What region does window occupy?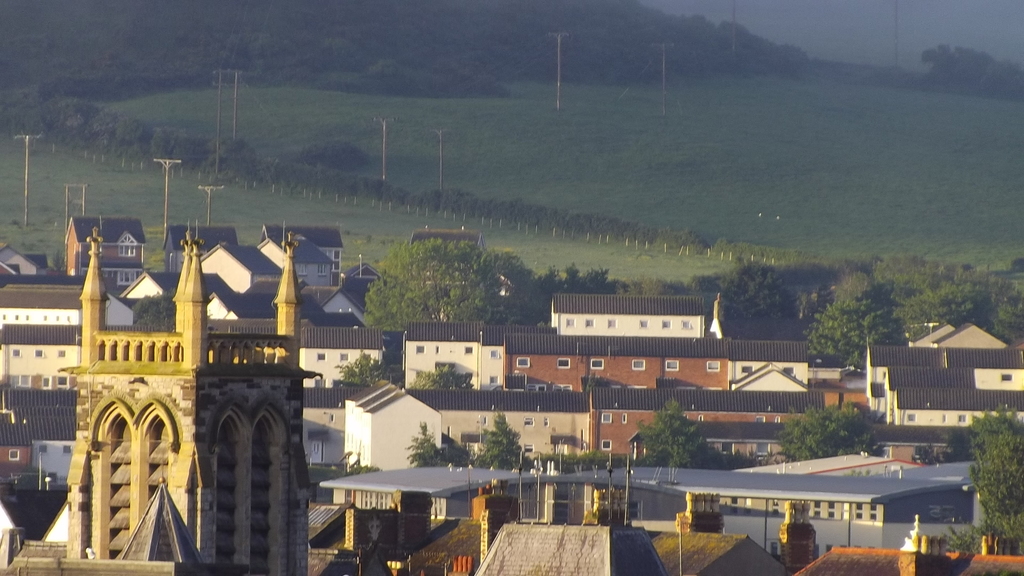
bbox=(412, 342, 426, 354).
